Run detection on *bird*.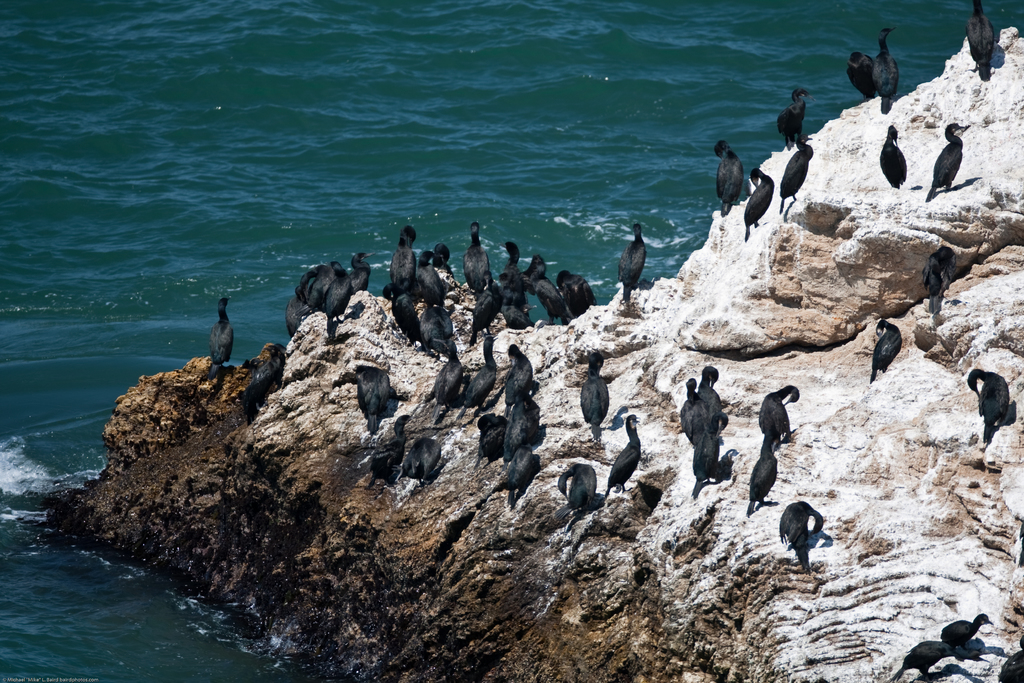
Result: rect(243, 348, 283, 425).
